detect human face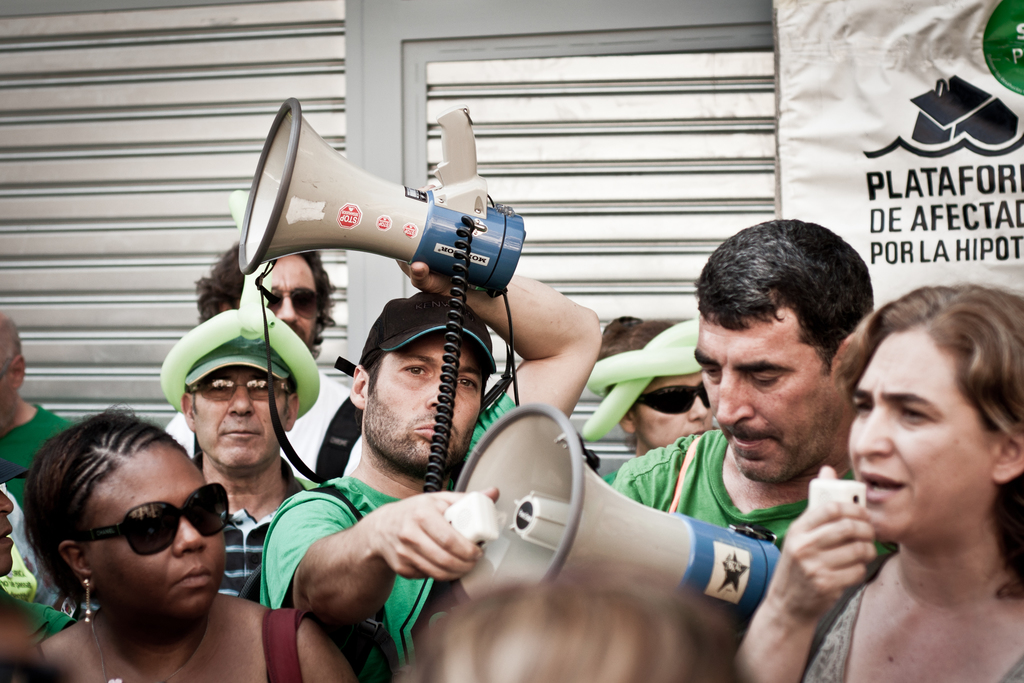
233,254,314,349
